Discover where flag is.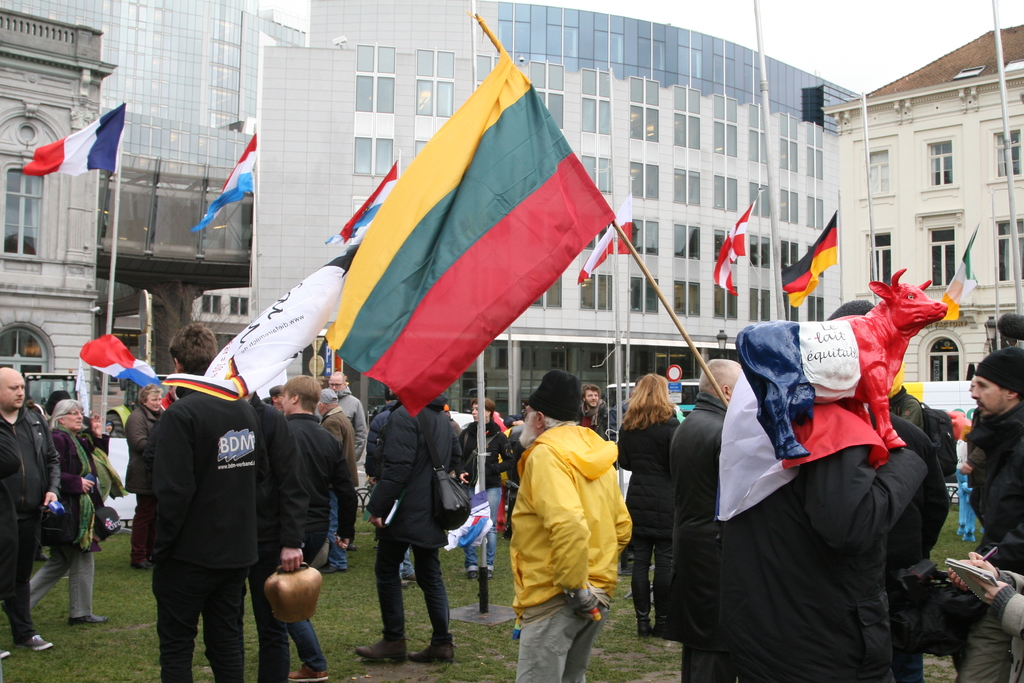
Discovered at [321, 154, 399, 248].
